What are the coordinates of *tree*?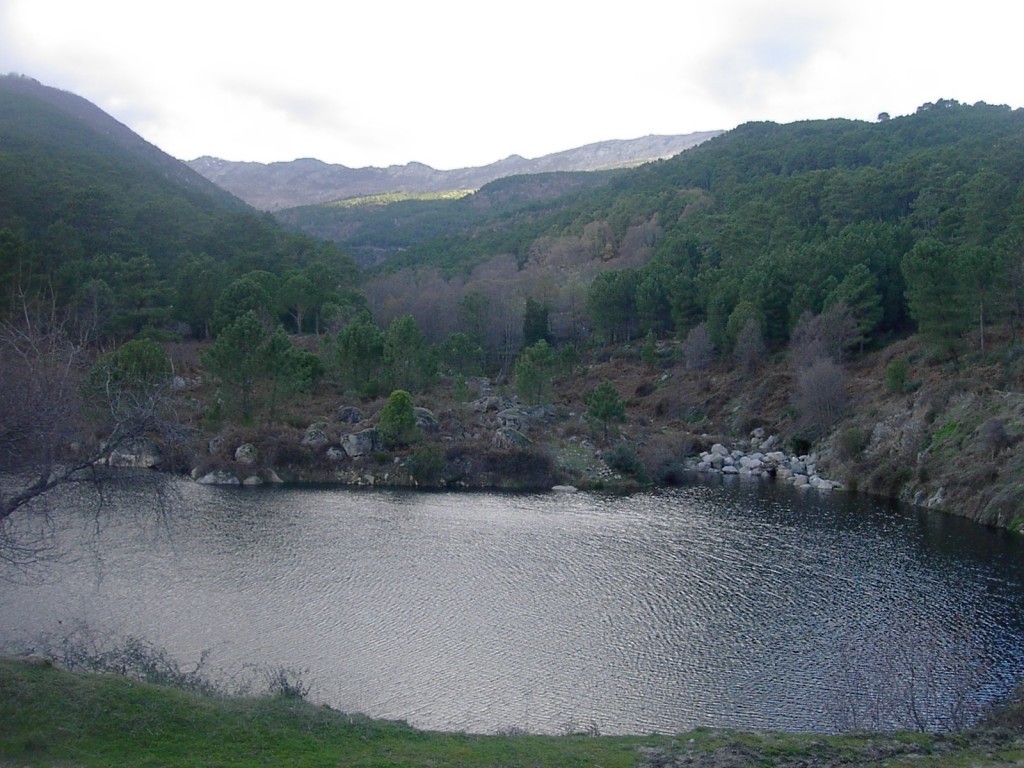
{"left": 448, "top": 369, "right": 470, "bottom": 409}.
